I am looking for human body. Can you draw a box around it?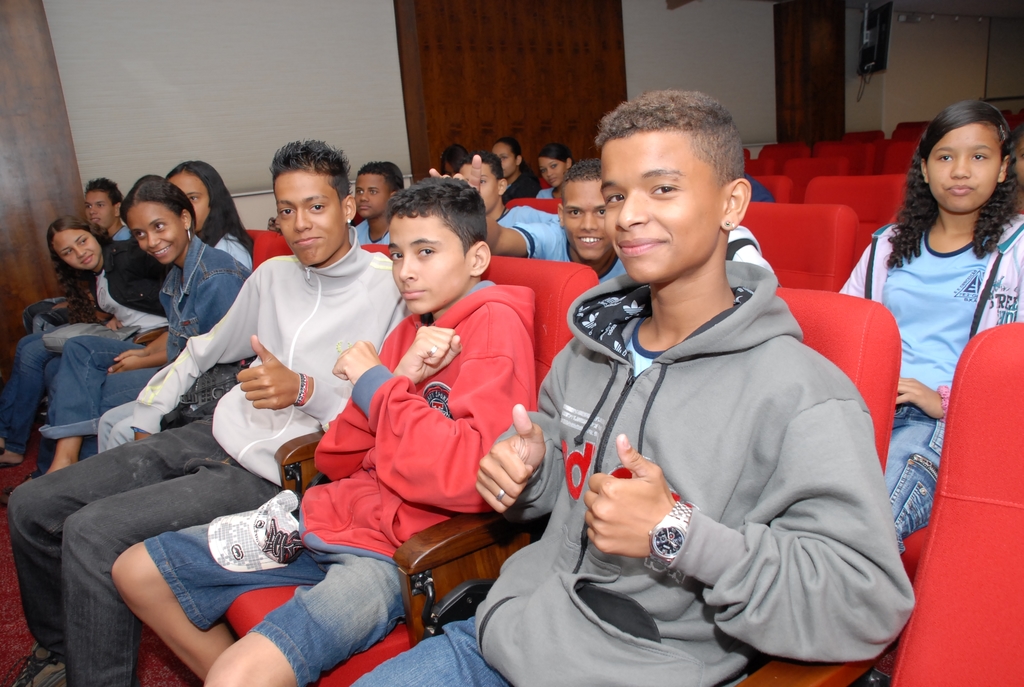
Sure, the bounding box is (842, 212, 1023, 674).
